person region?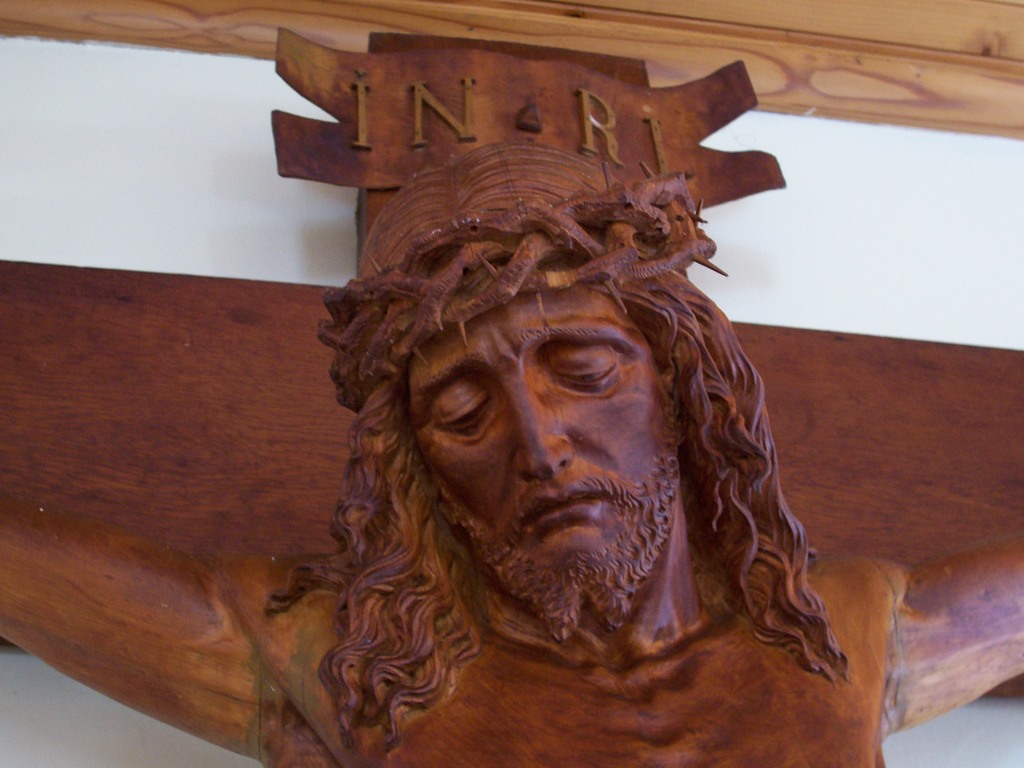
(left=0, top=132, right=1023, bottom=767)
